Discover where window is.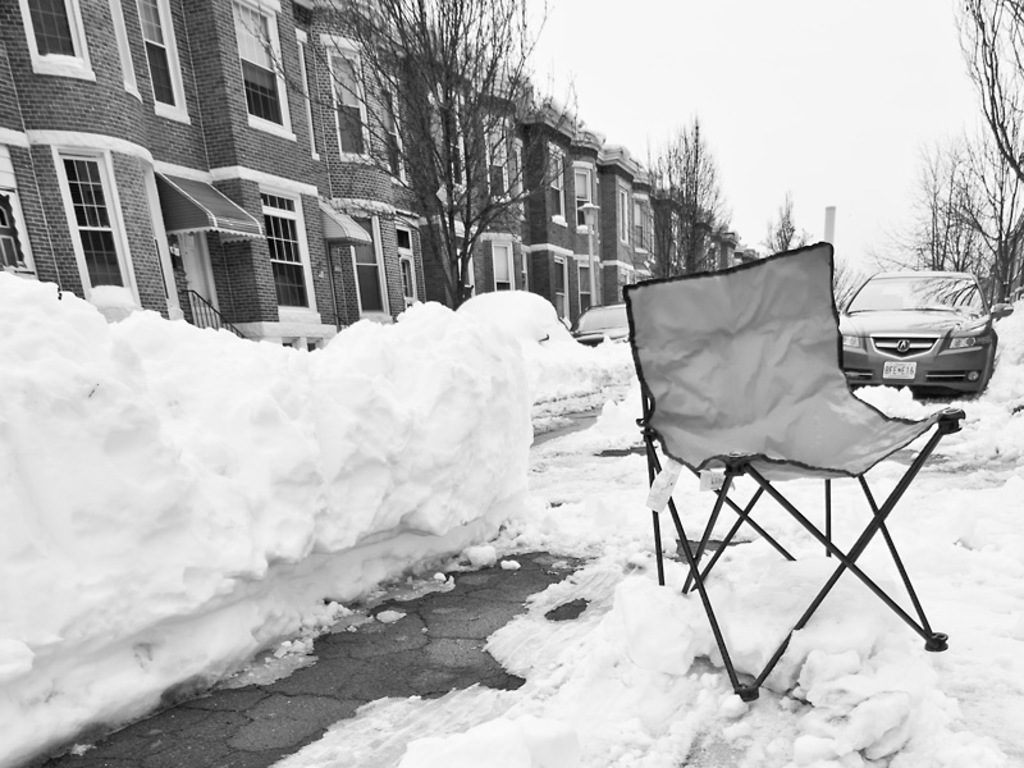
Discovered at <region>20, 0, 93, 72</region>.
